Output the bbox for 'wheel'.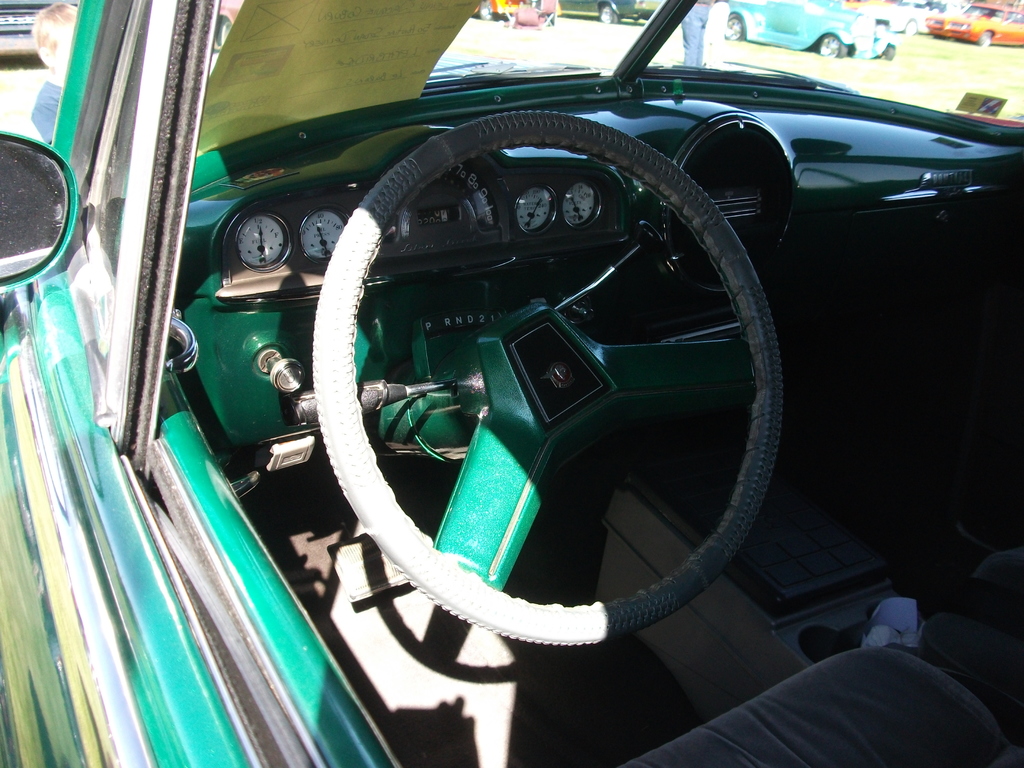
Rect(724, 13, 746, 38).
